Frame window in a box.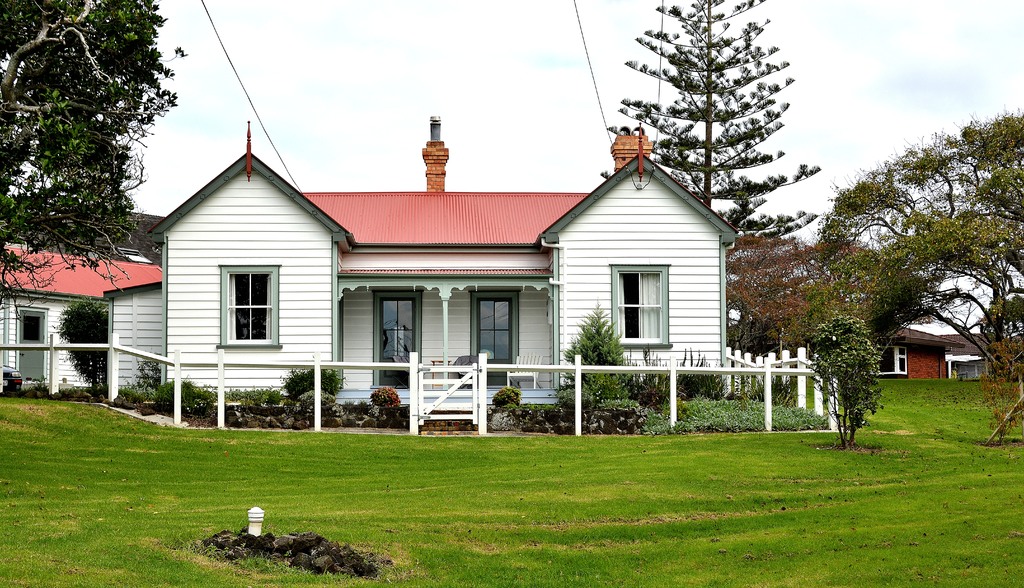
[x1=228, y1=268, x2=272, y2=337].
